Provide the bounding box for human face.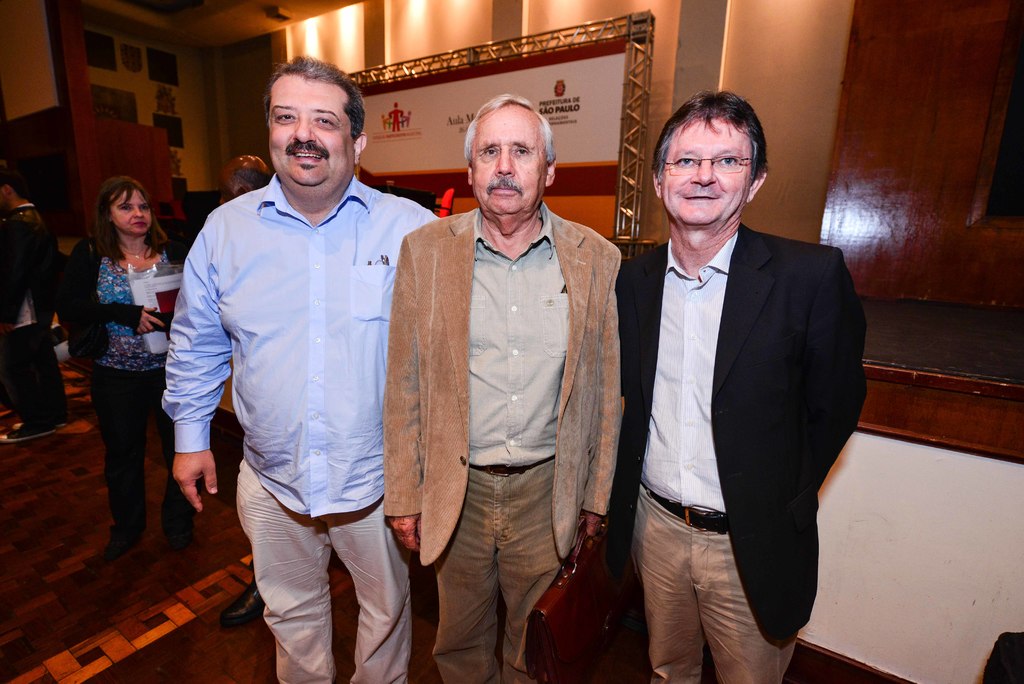
(x1=661, y1=116, x2=749, y2=225).
